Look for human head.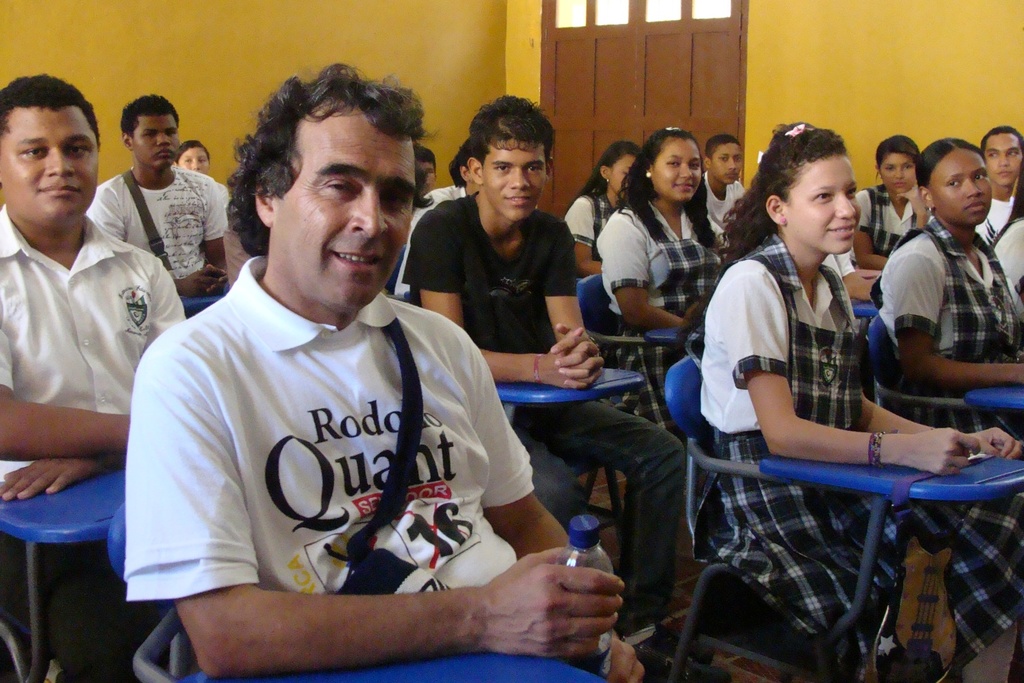
Found: (224,66,425,298).
